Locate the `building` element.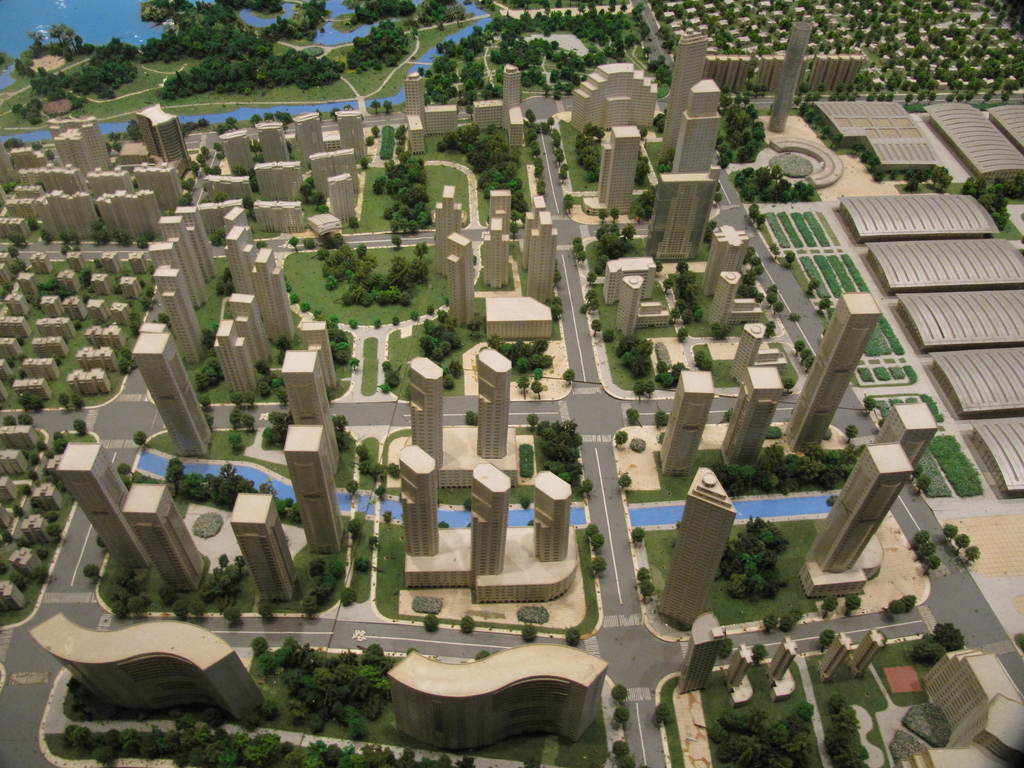
Element bbox: <box>657,468,740,628</box>.
